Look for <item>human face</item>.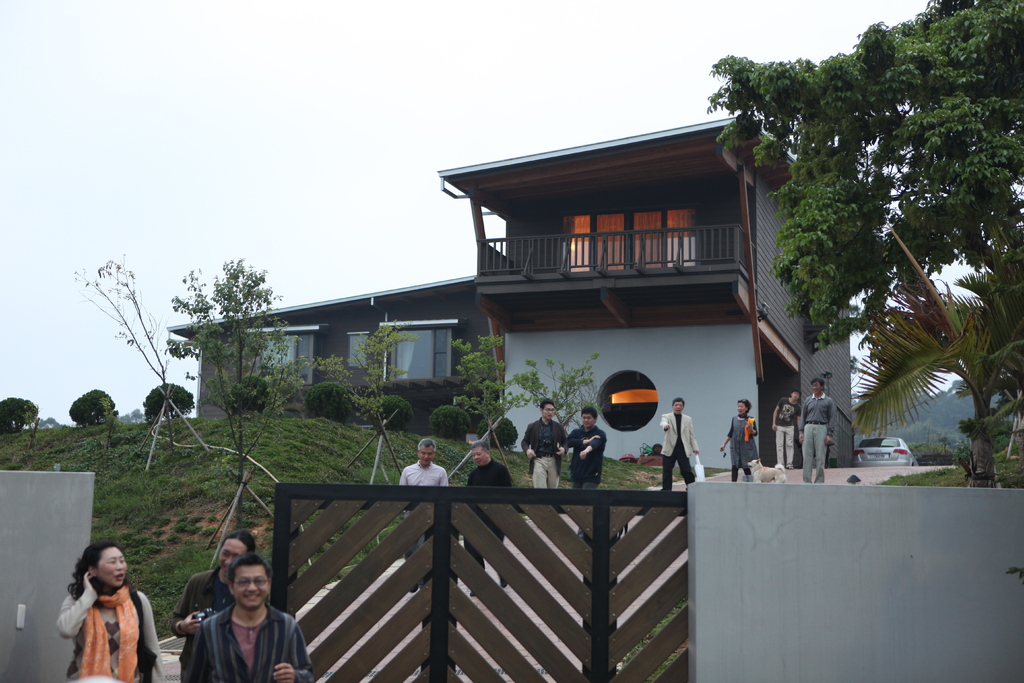
Found: [673,402,684,415].
